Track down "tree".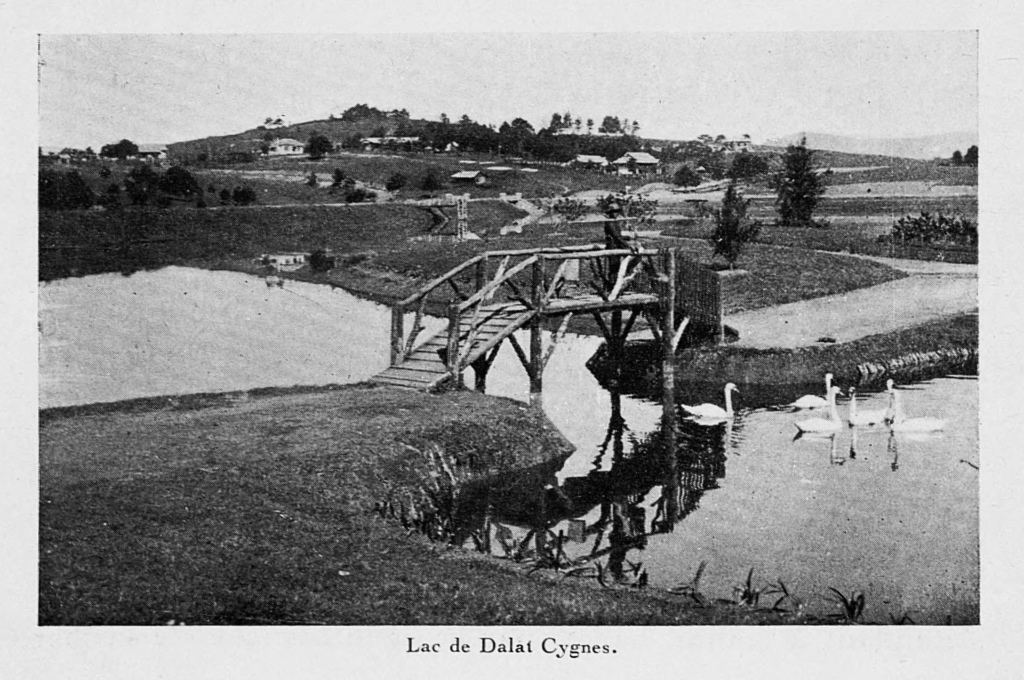
Tracked to pyautogui.locateOnScreen(164, 168, 203, 214).
